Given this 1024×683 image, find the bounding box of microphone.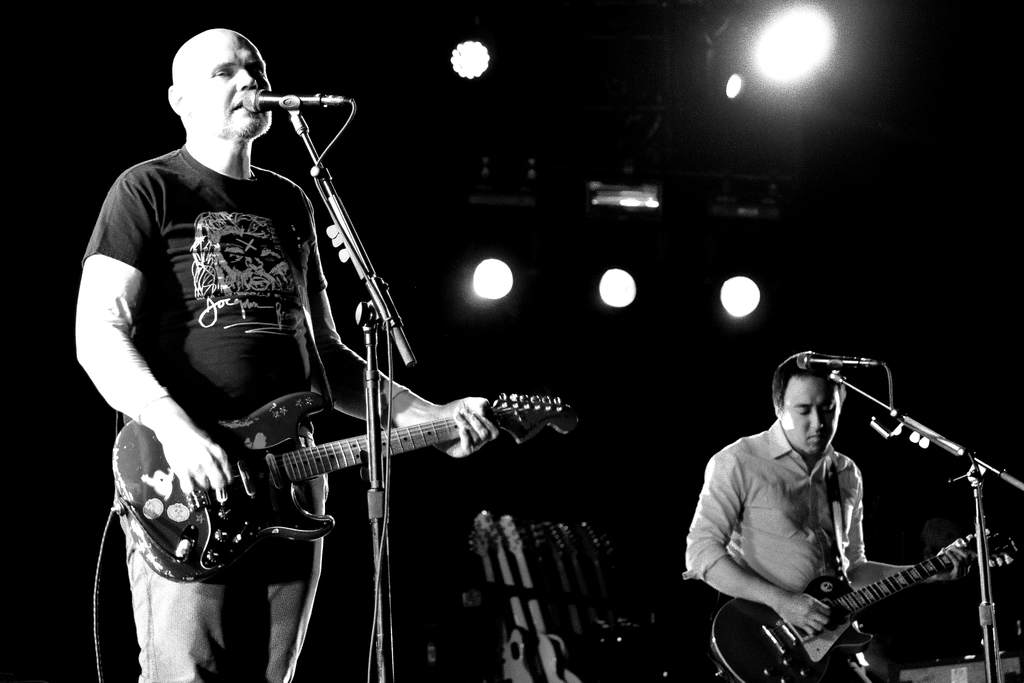
(787, 345, 881, 377).
